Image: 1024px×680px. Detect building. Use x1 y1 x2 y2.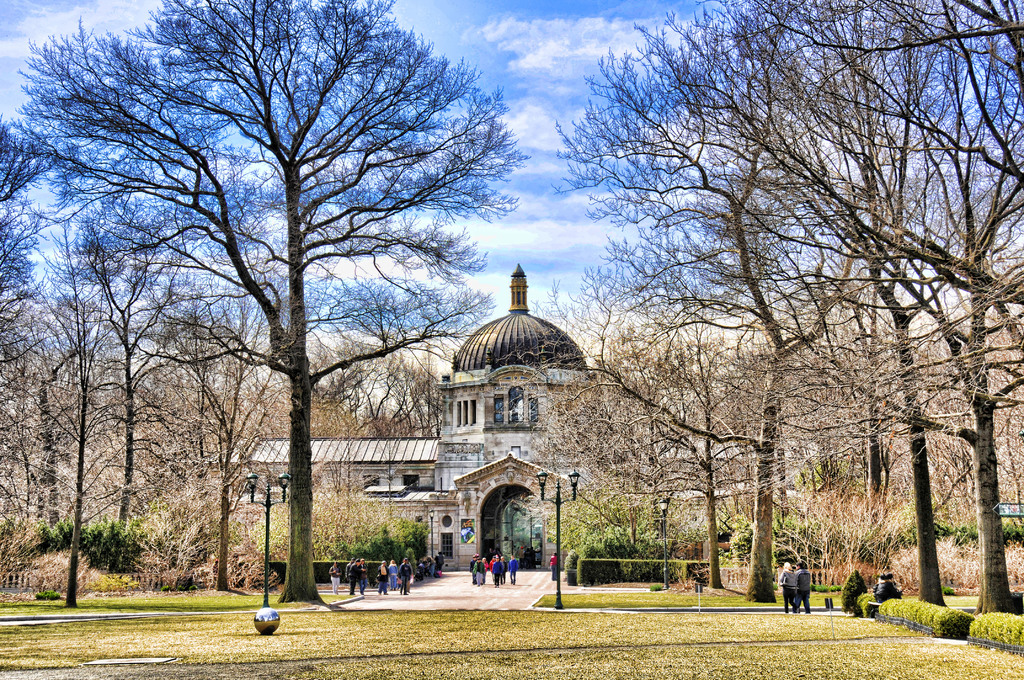
232 271 748 571.
